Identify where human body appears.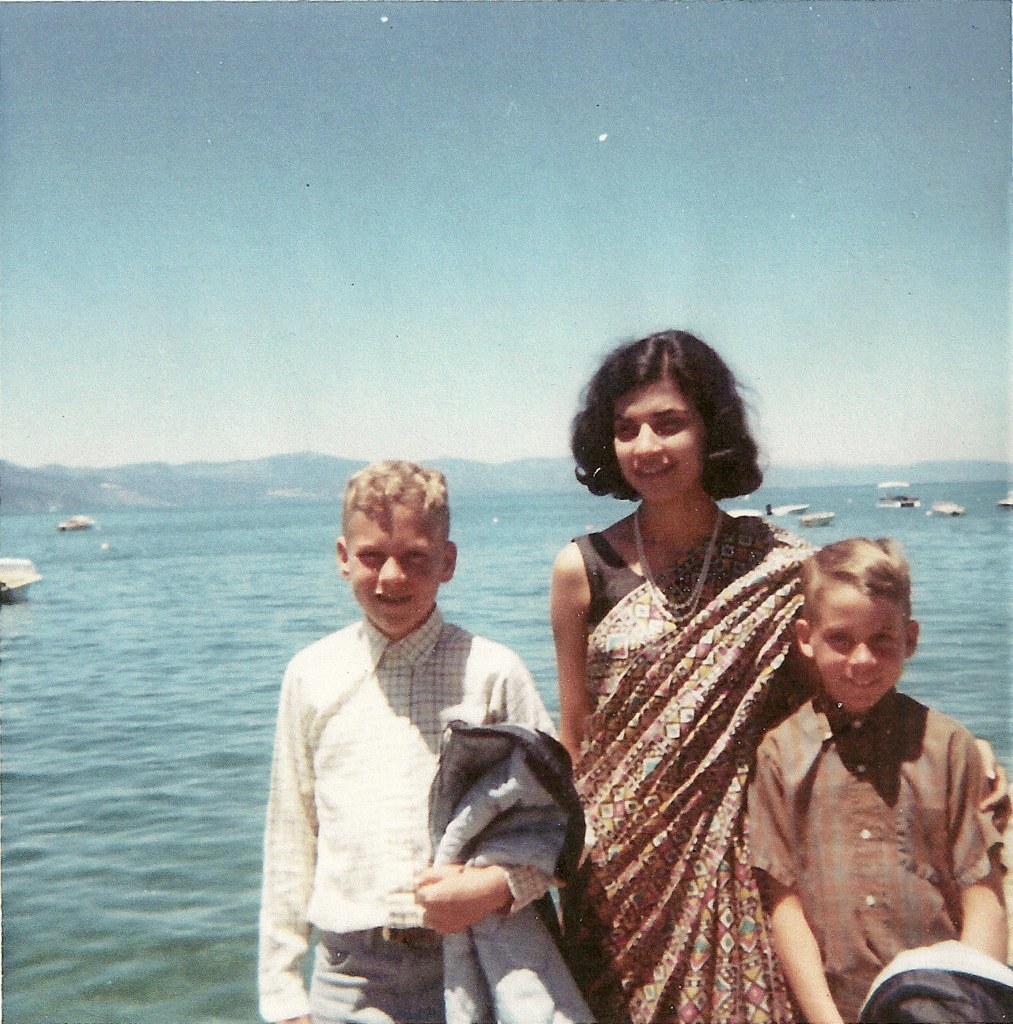
Appears at x1=742, y1=535, x2=1012, y2=1016.
